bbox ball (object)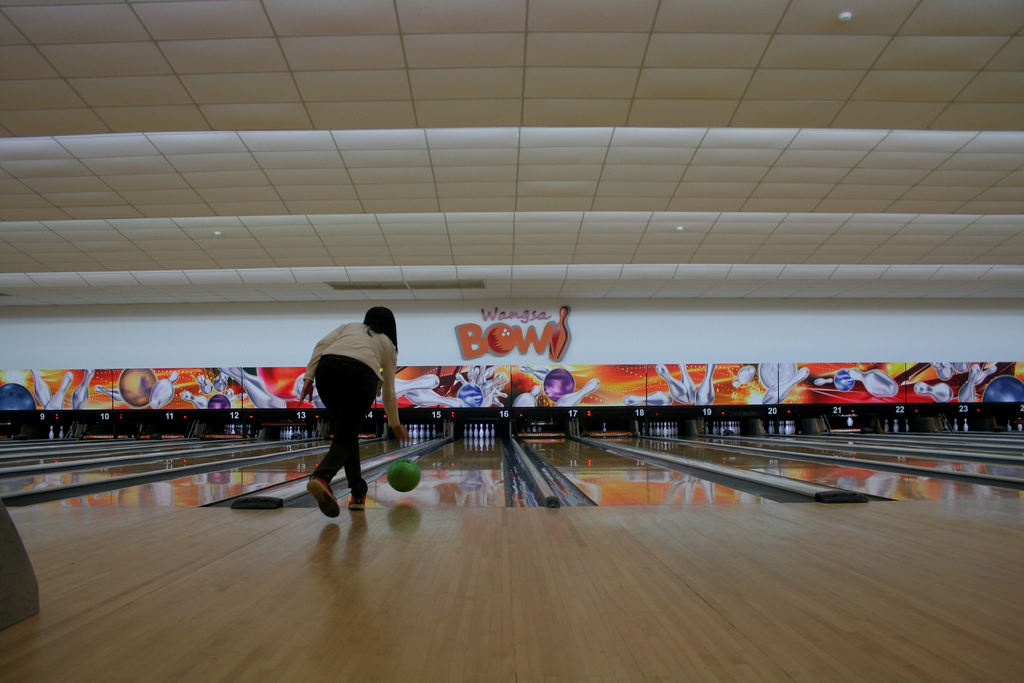
386 458 424 495
